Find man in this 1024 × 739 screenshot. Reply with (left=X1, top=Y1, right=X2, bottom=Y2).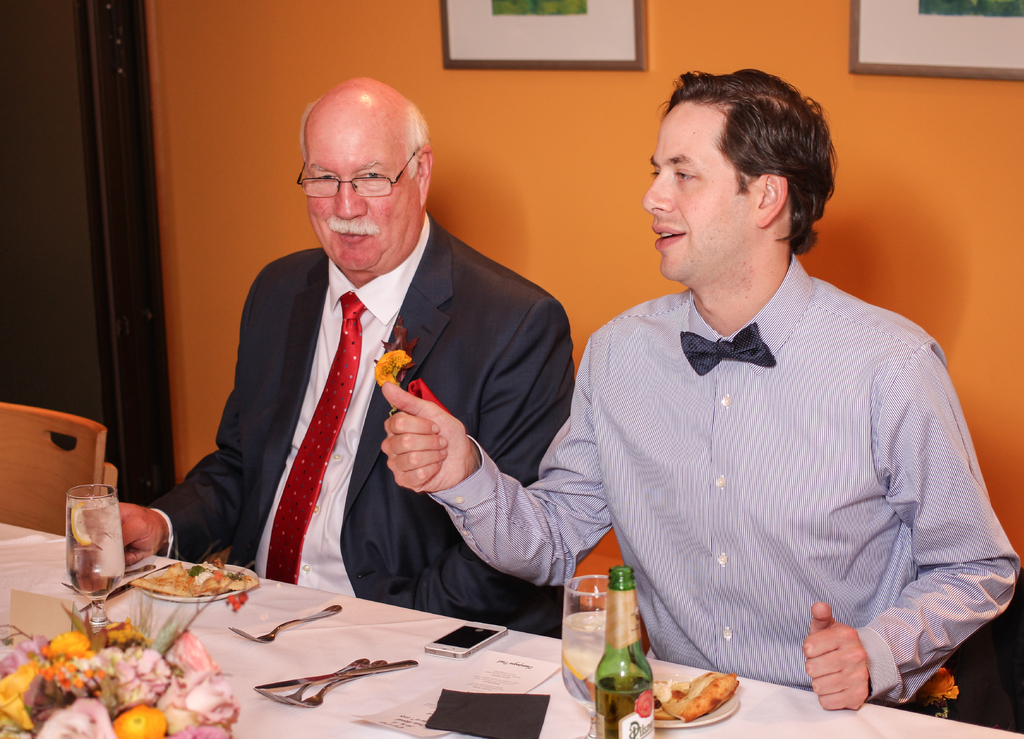
(left=326, top=29, right=1023, bottom=710).
